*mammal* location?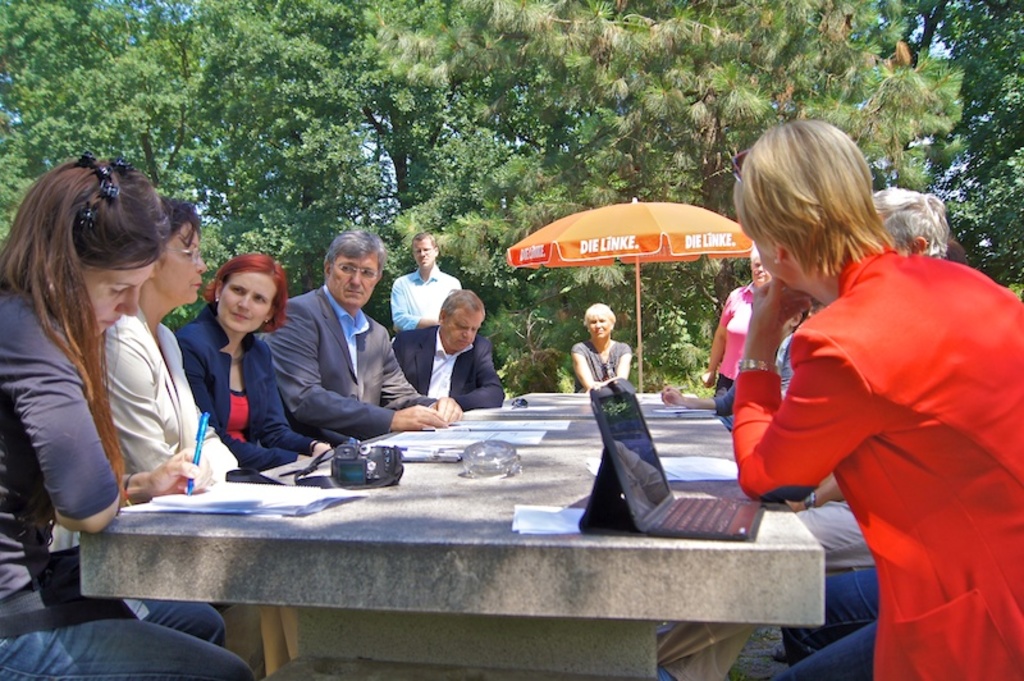
0:151:260:680
